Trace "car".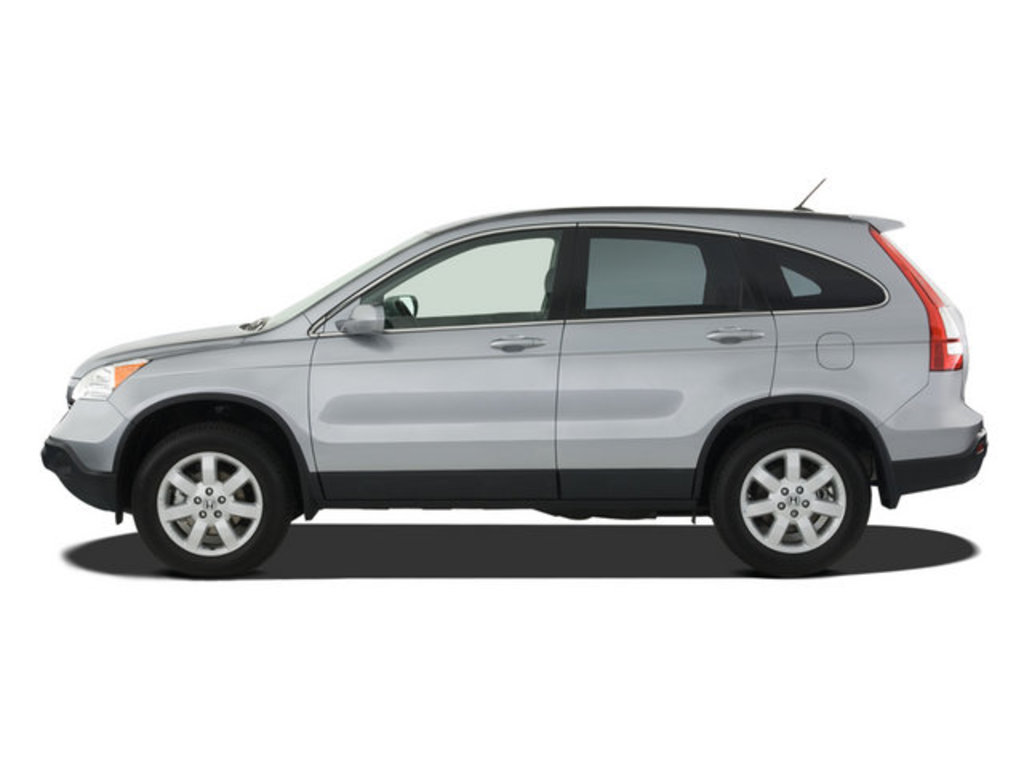
Traced to (35, 194, 1013, 586).
